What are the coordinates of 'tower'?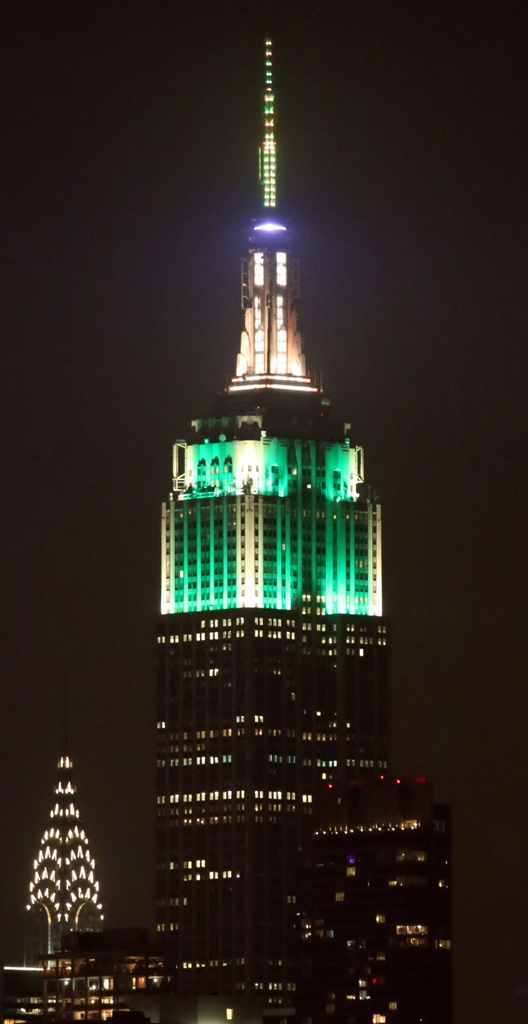
left=150, top=42, right=399, bottom=1023.
